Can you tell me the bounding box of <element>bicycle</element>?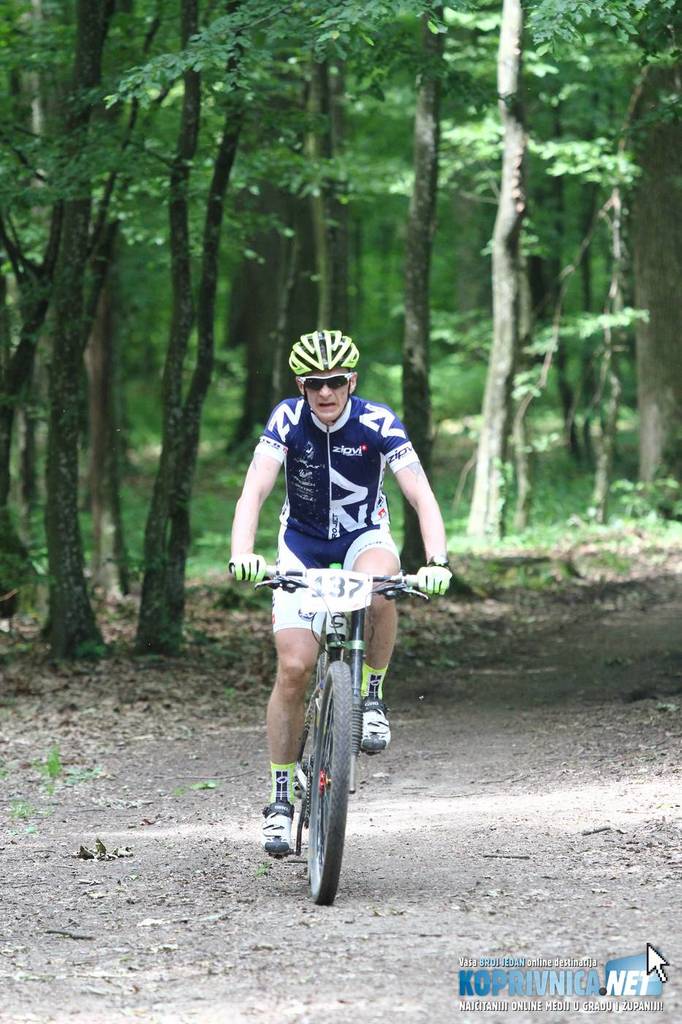
bbox(249, 543, 418, 906).
